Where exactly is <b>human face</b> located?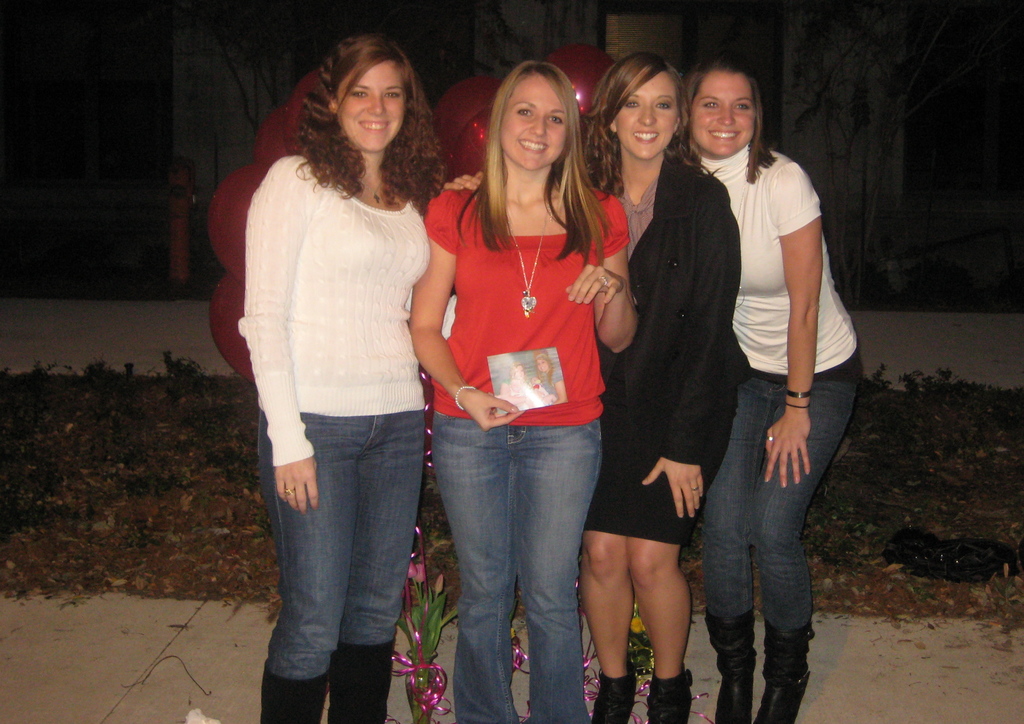
Its bounding box is BBox(498, 70, 569, 171).
